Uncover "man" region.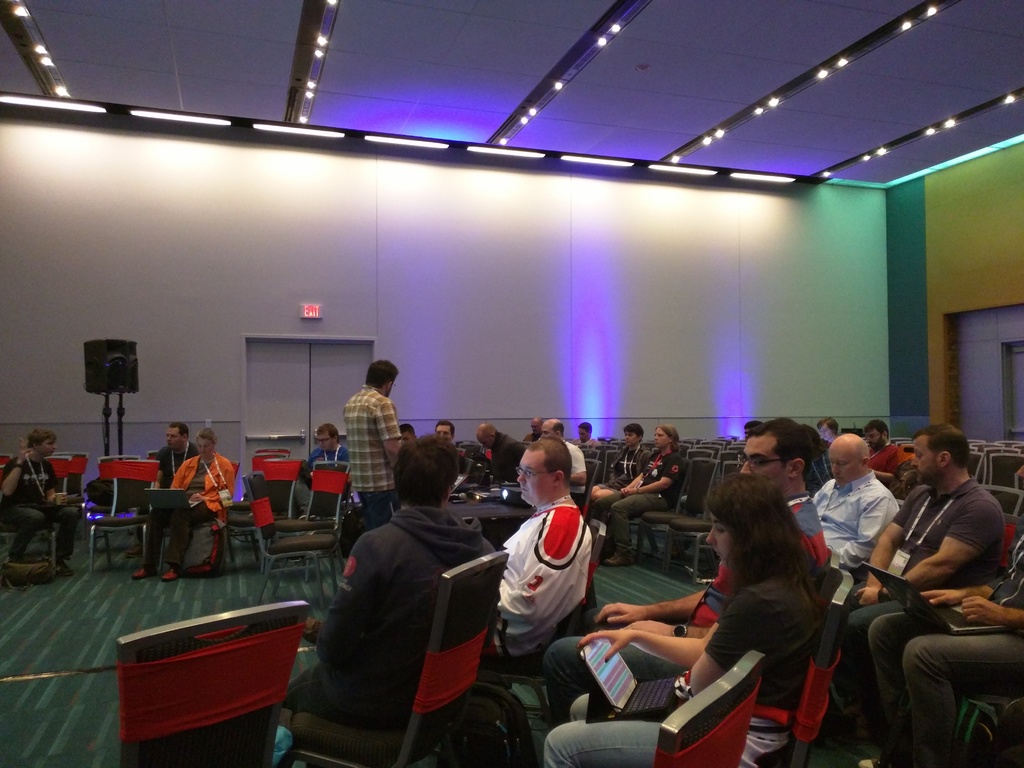
Uncovered: 547,418,592,491.
